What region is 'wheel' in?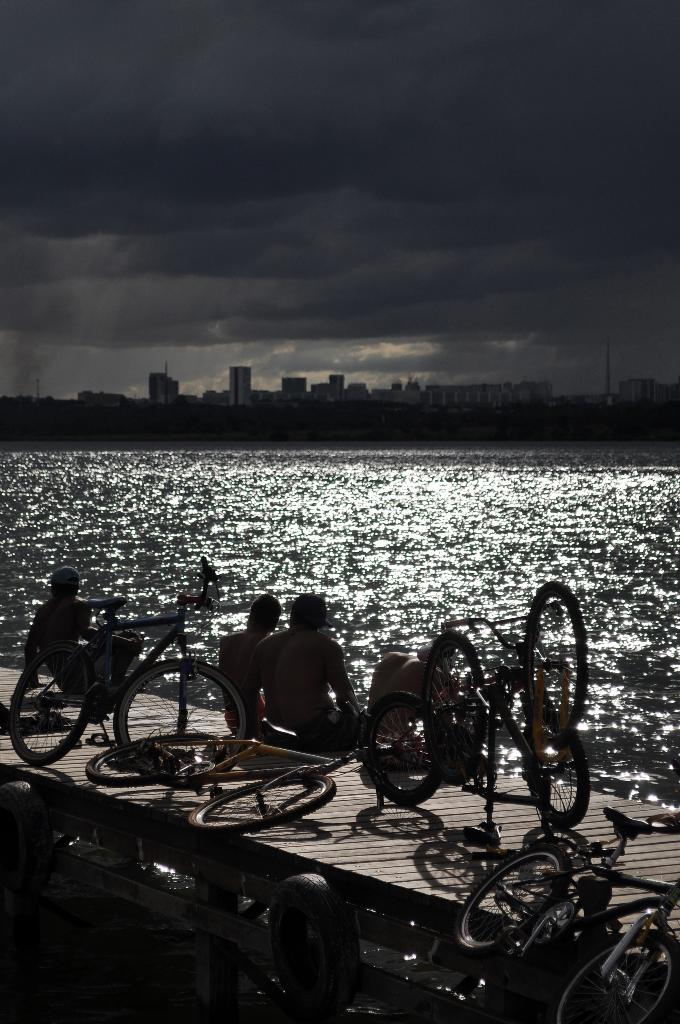
bbox=[422, 631, 485, 785].
